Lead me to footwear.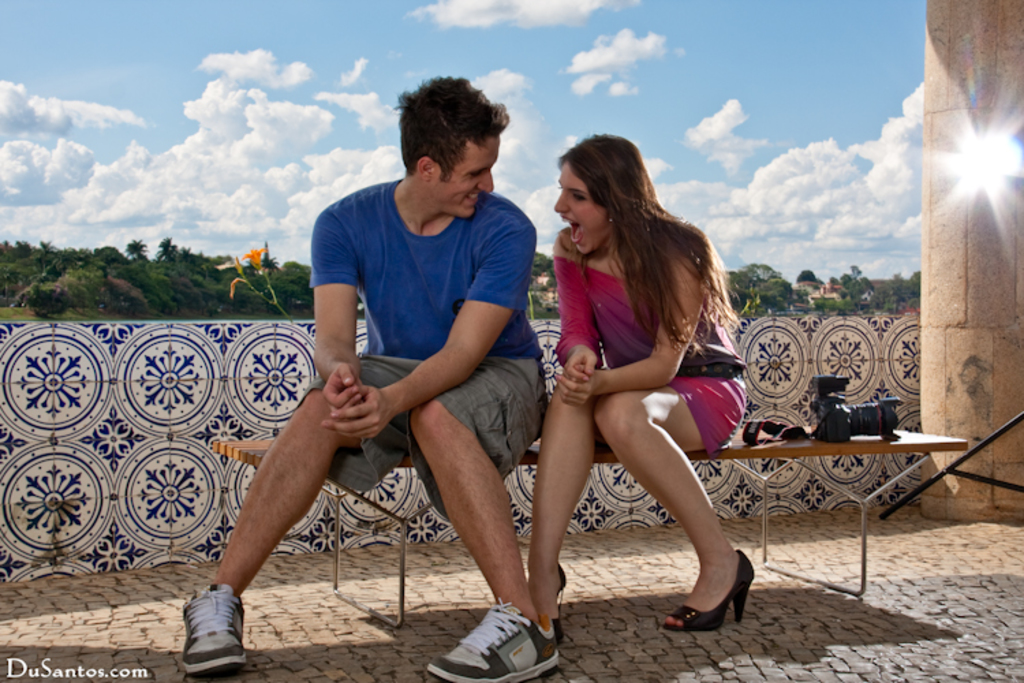
Lead to crop(425, 591, 569, 682).
